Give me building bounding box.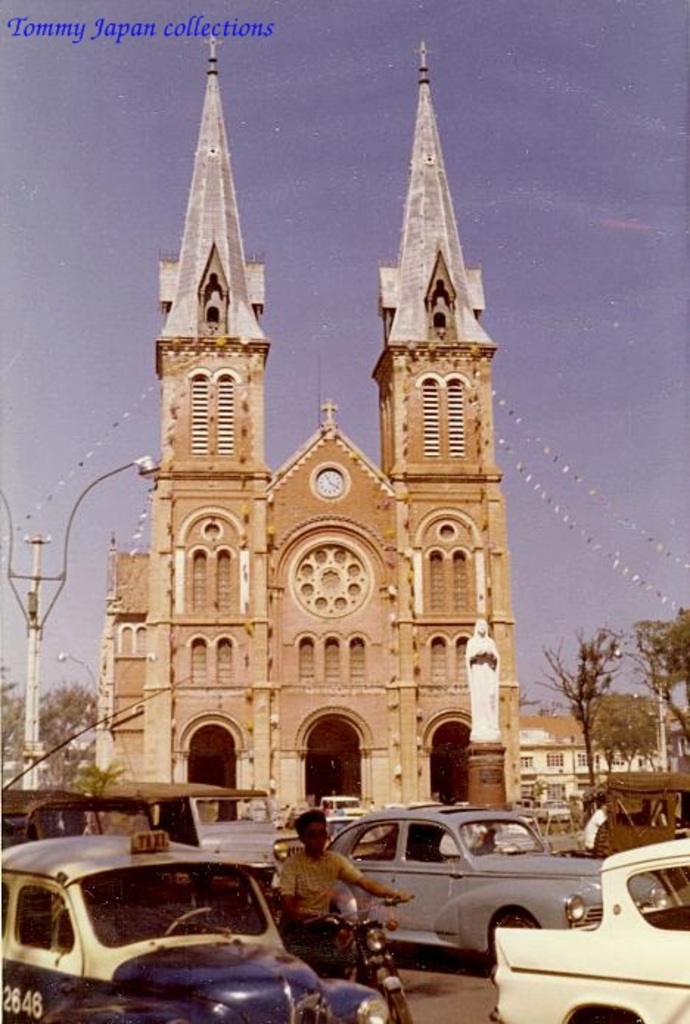
[x1=91, y1=29, x2=525, y2=838].
